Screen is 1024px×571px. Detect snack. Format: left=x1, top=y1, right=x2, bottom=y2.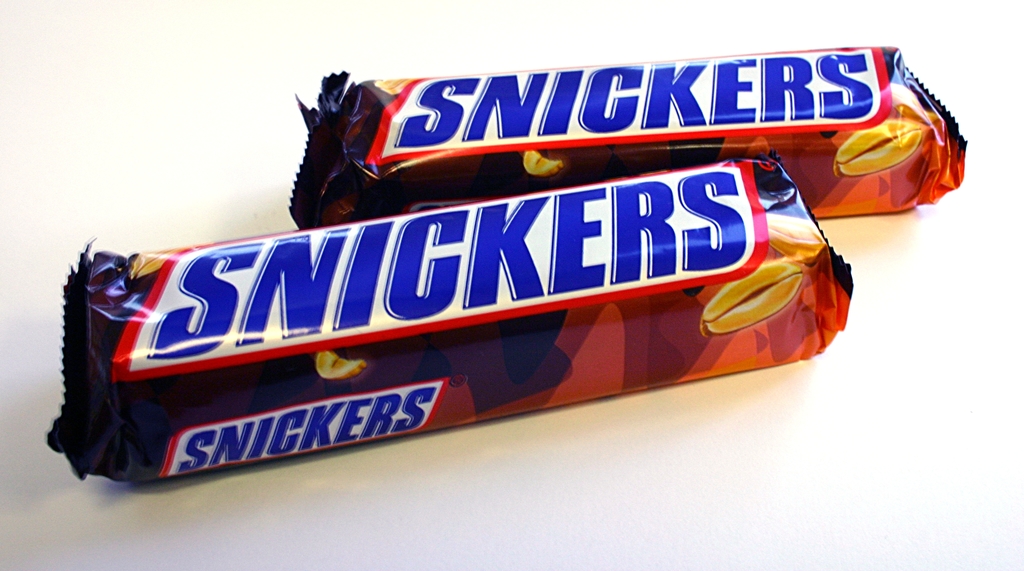
left=87, top=161, right=831, bottom=484.
